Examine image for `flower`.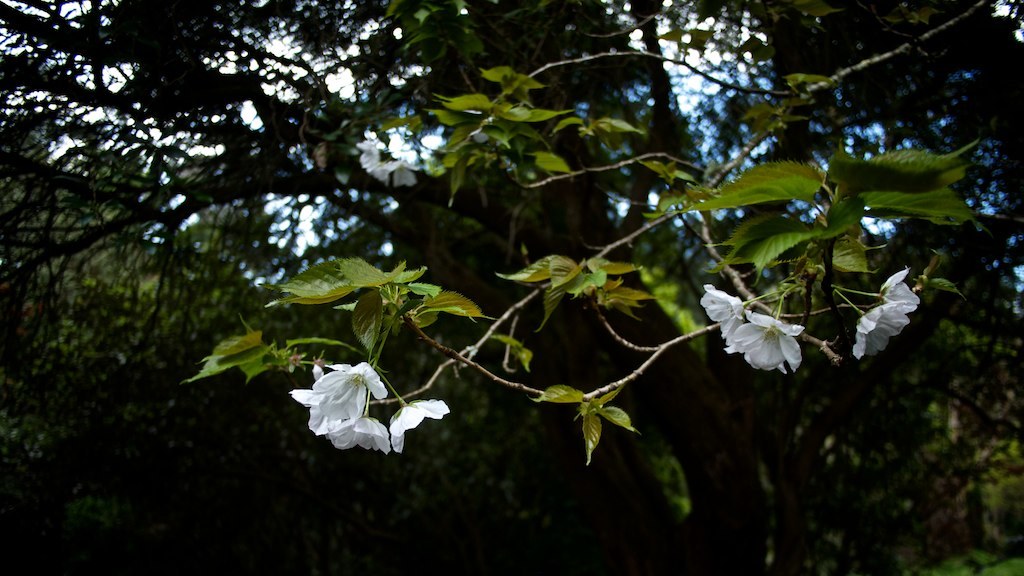
Examination result: pyautogui.locateOnScreen(731, 312, 807, 370).
